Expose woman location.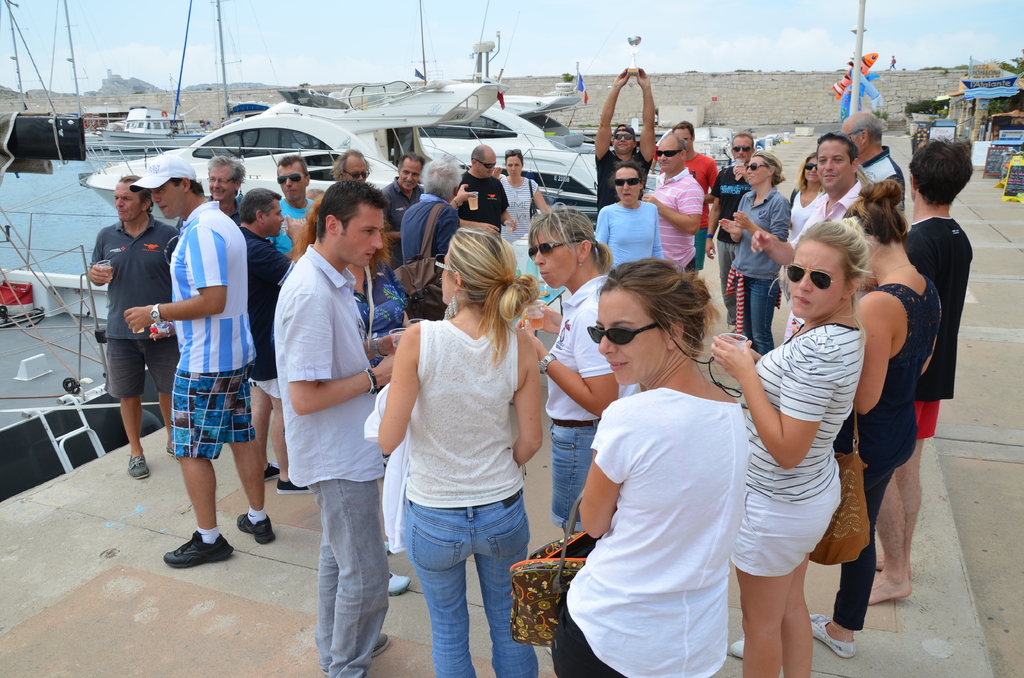
Exposed at locate(520, 206, 626, 535).
